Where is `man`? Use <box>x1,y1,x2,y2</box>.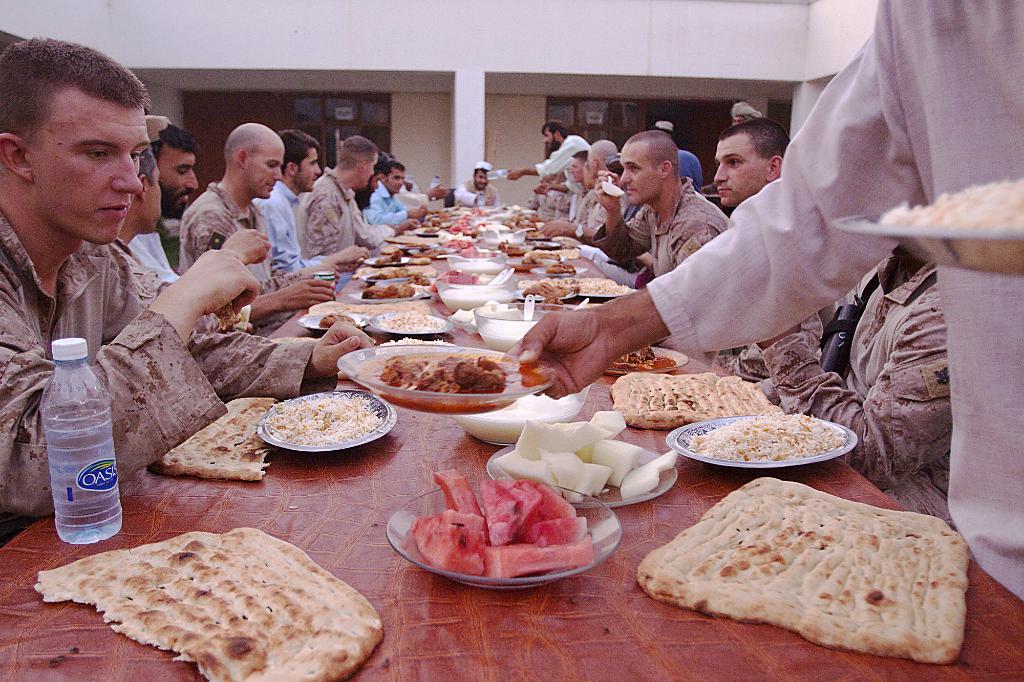
<box>606,123,715,285</box>.
